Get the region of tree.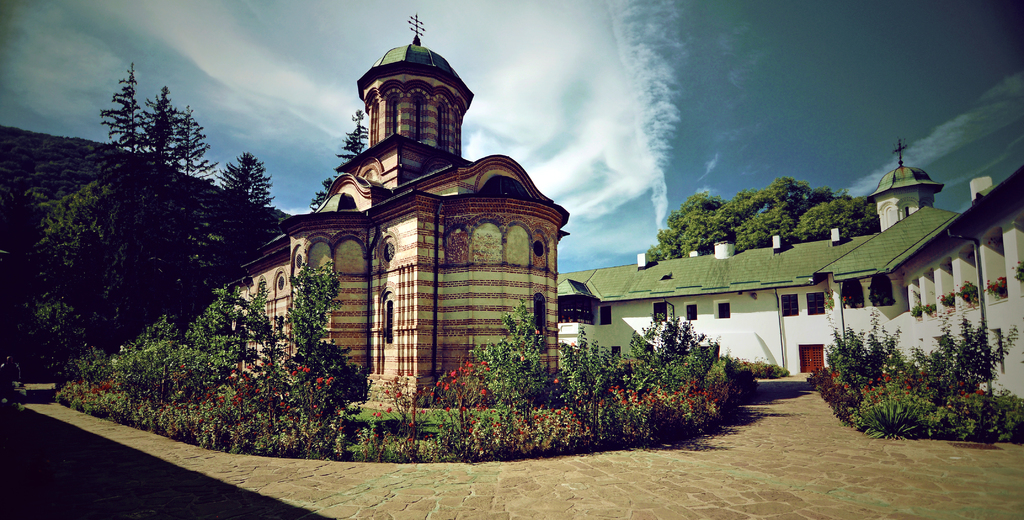
<box>204,154,279,281</box>.
